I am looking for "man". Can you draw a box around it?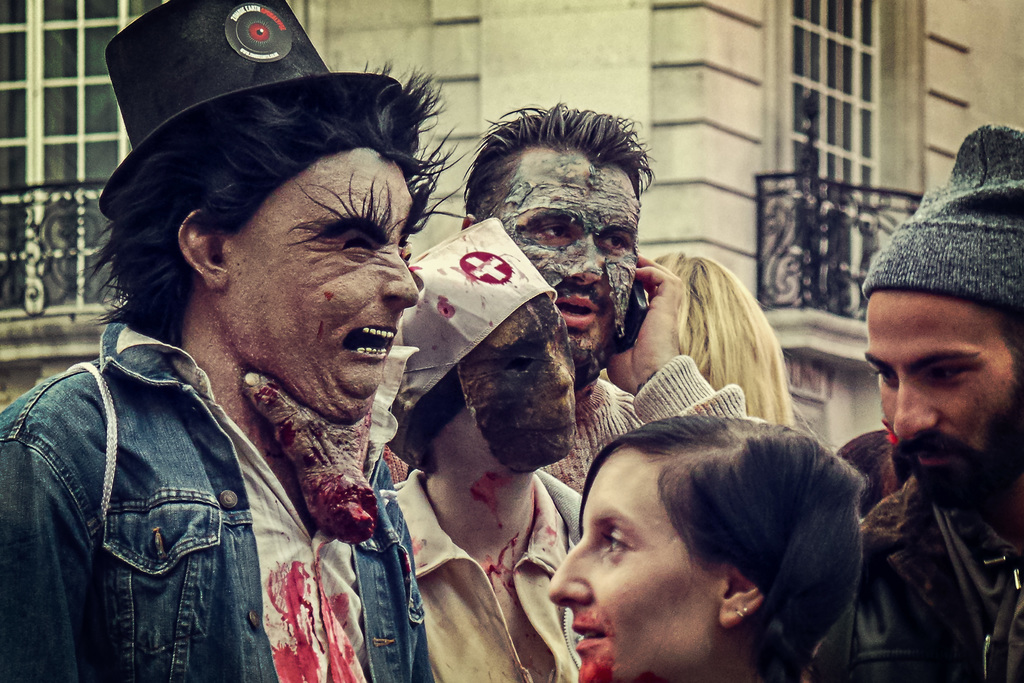
Sure, the bounding box is 806,188,1023,682.
